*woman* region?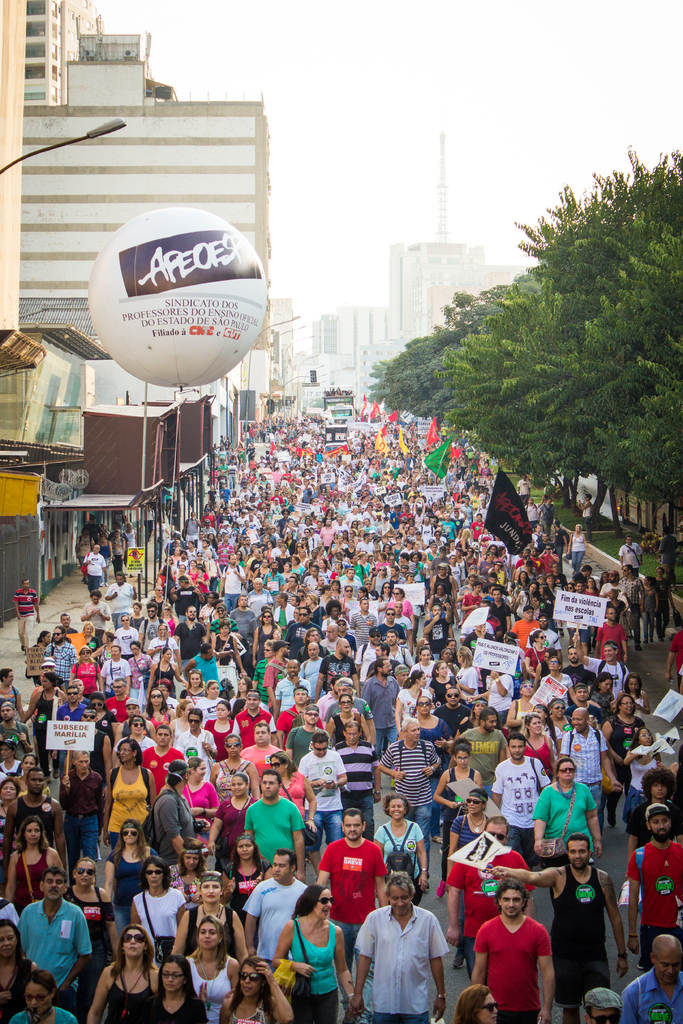
select_region(590, 669, 613, 709)
